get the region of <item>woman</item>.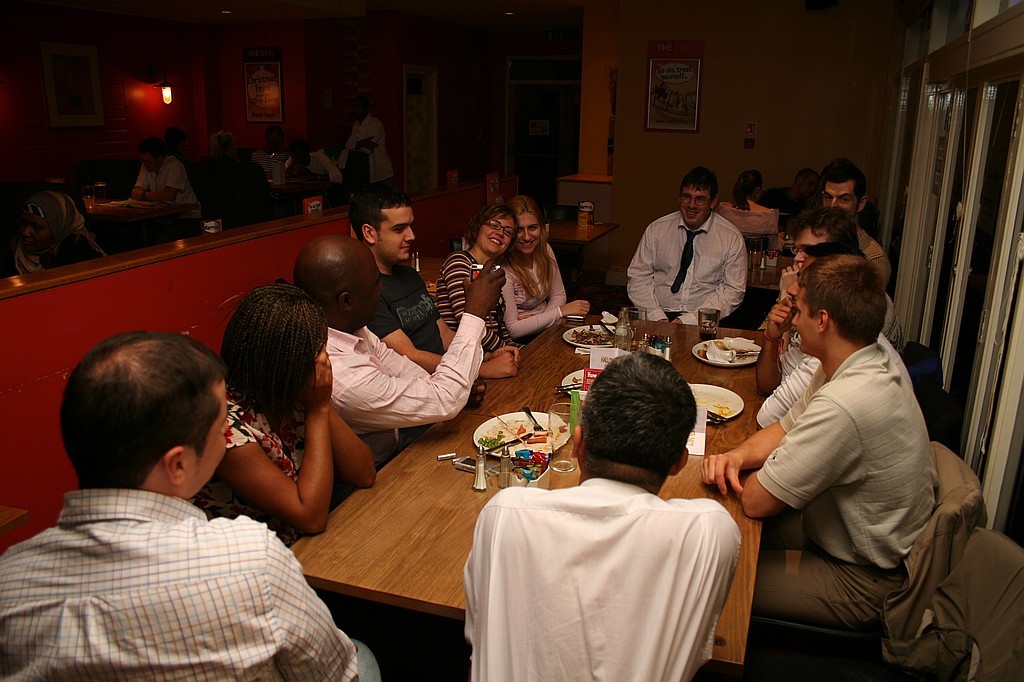
4 195 106 277.
